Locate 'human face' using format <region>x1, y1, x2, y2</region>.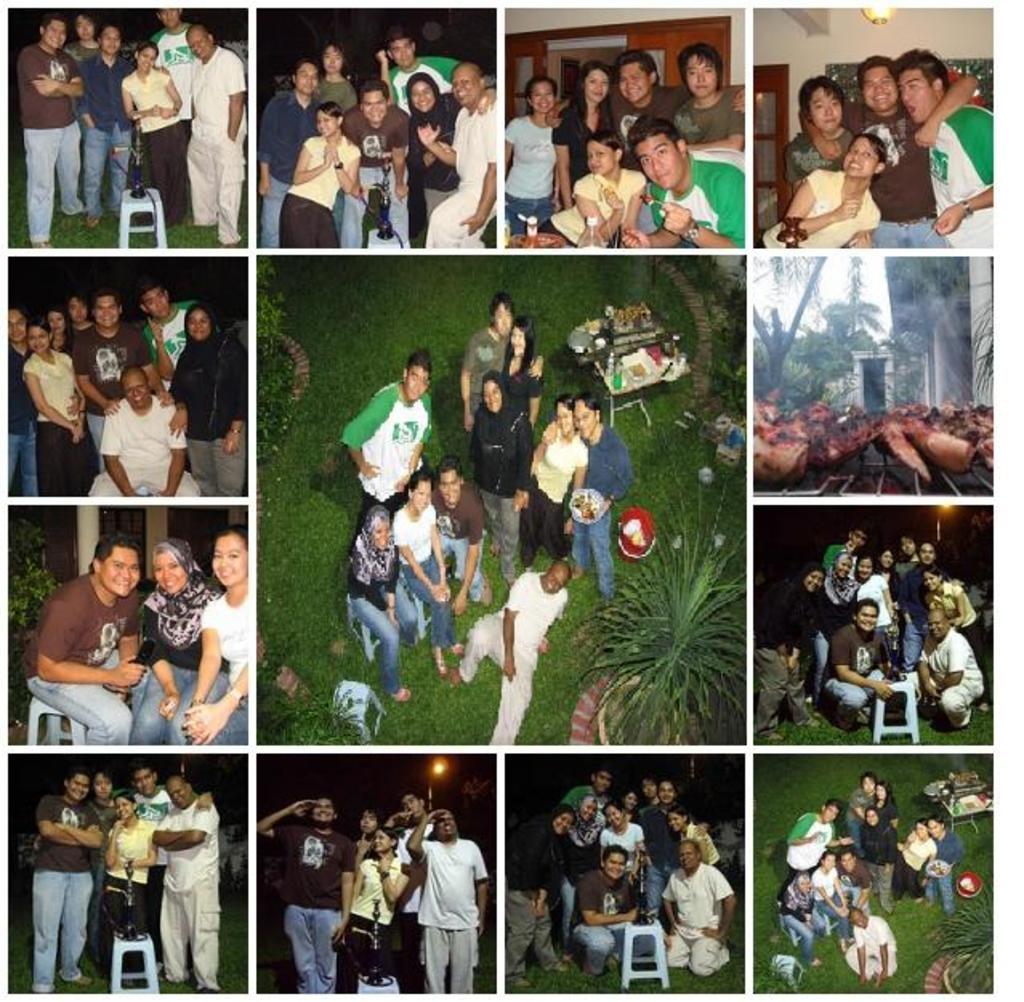
<region>405, 364, 429, 401</region>.
